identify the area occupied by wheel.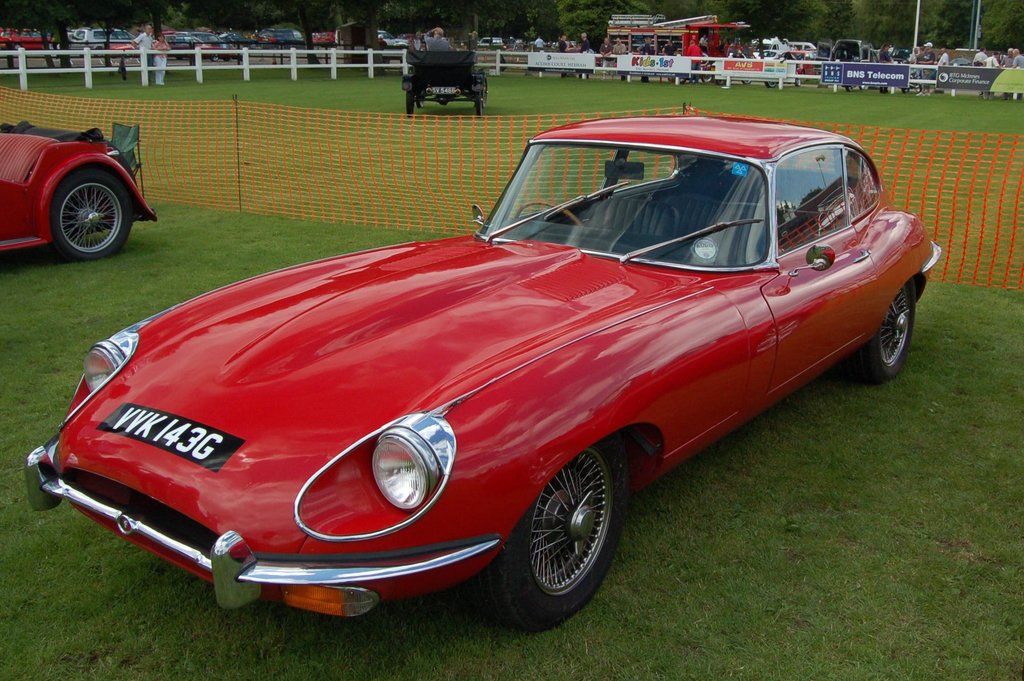
Area: [512,200,591,230].
